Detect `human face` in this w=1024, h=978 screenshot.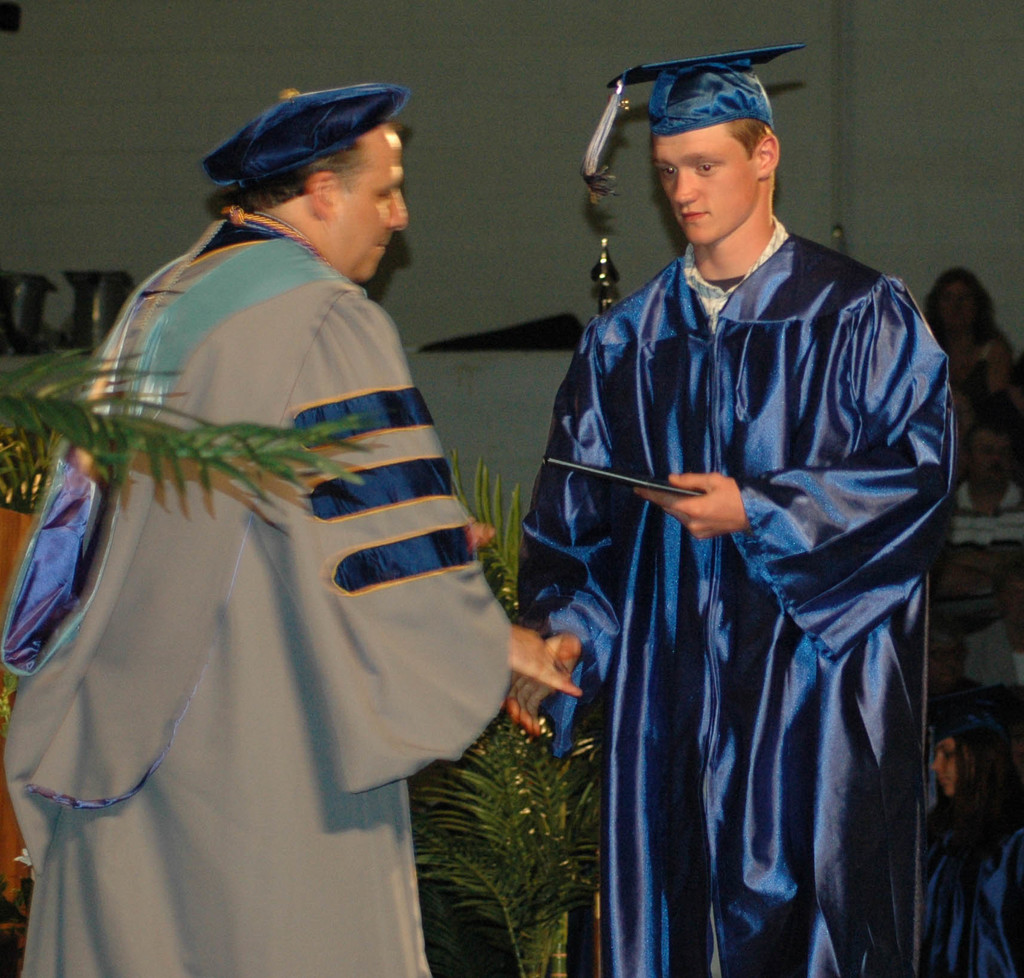
Detection: locate(340, 128, 406, 280).
